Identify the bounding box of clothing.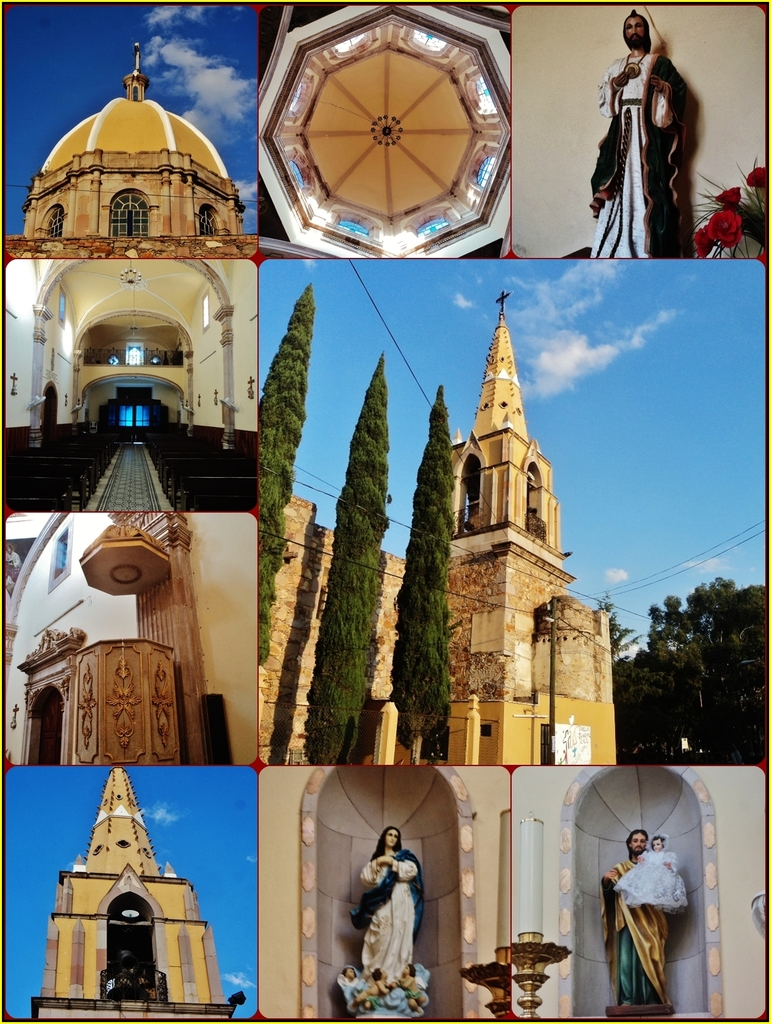
[599, 18, 701, 234].
